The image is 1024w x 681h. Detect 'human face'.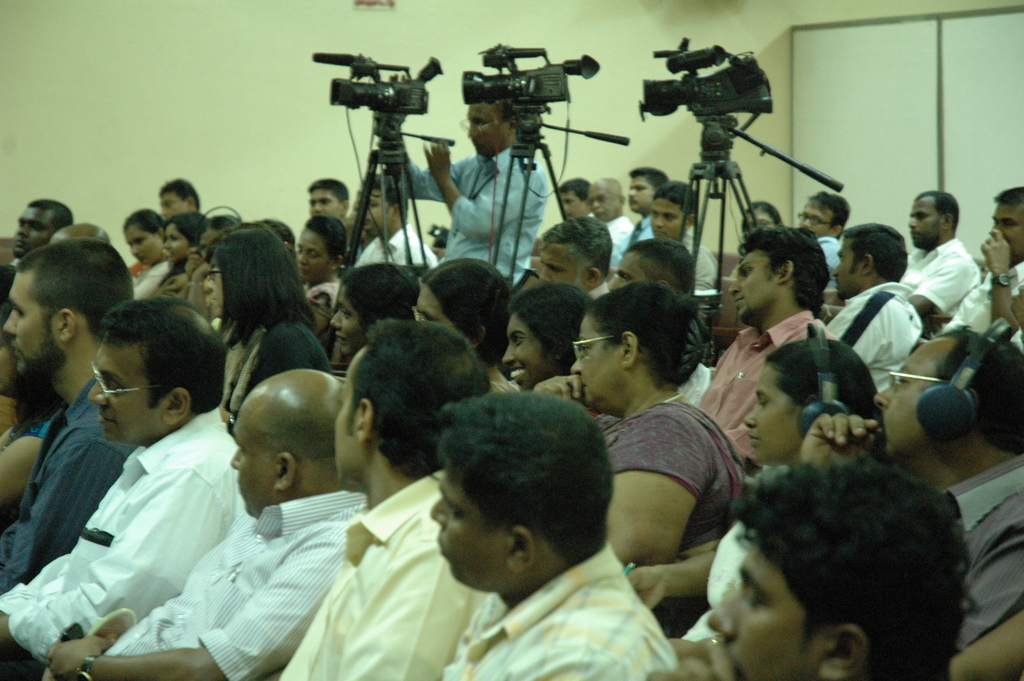
Detection: 430/469/502/586.
